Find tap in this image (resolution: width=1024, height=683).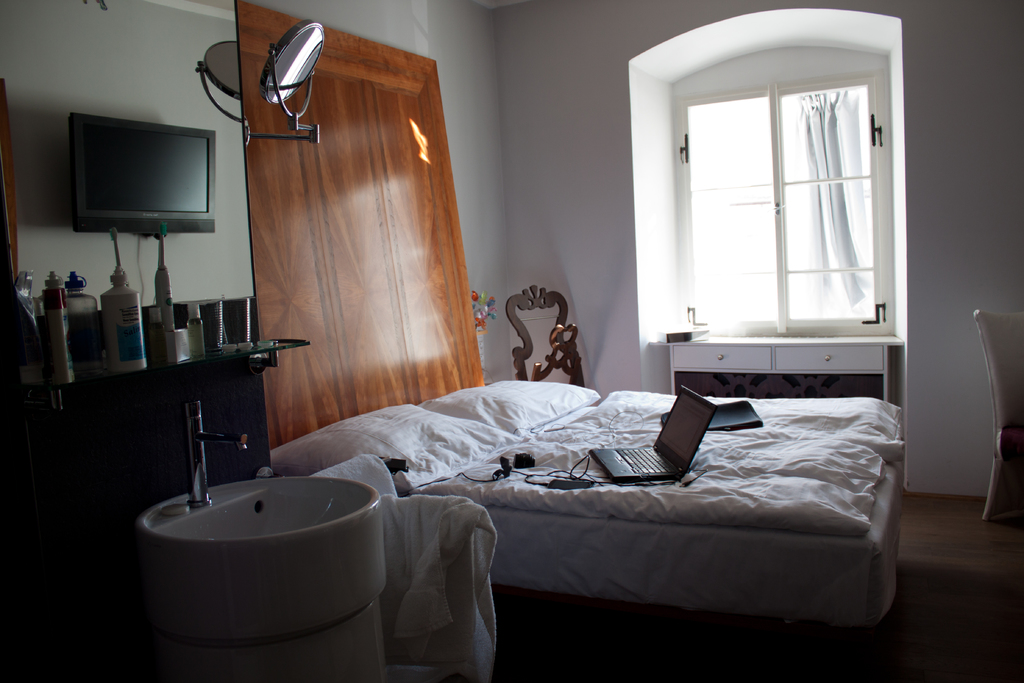
(x1=181, y1=400, x2=251, y2=506).
